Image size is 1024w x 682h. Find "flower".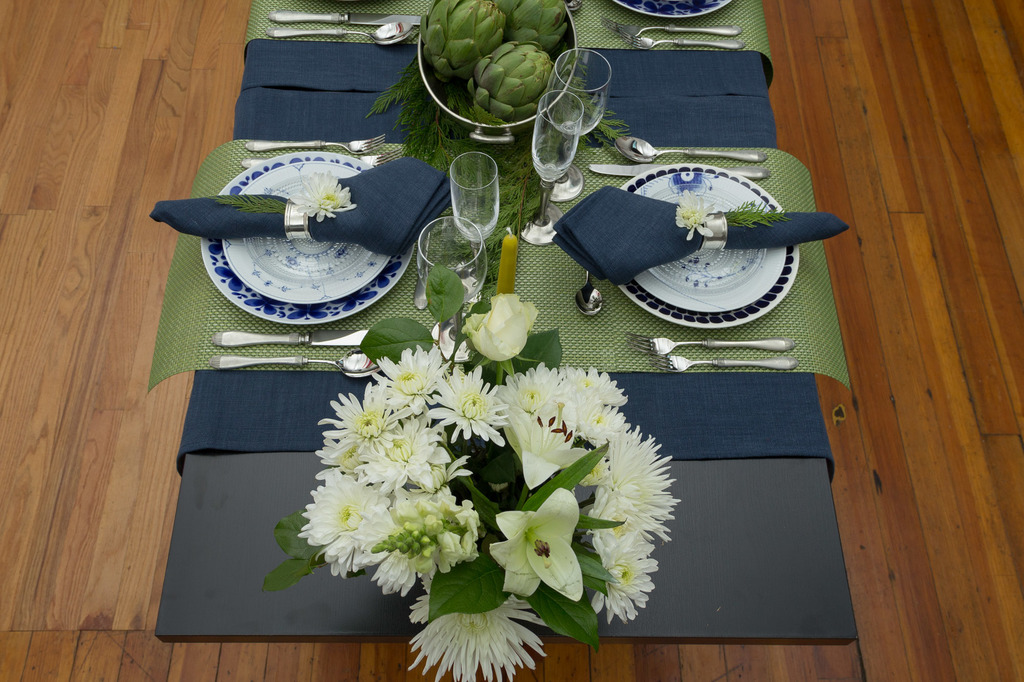
(x1=582, y1=493, x2=653, y2=550).
